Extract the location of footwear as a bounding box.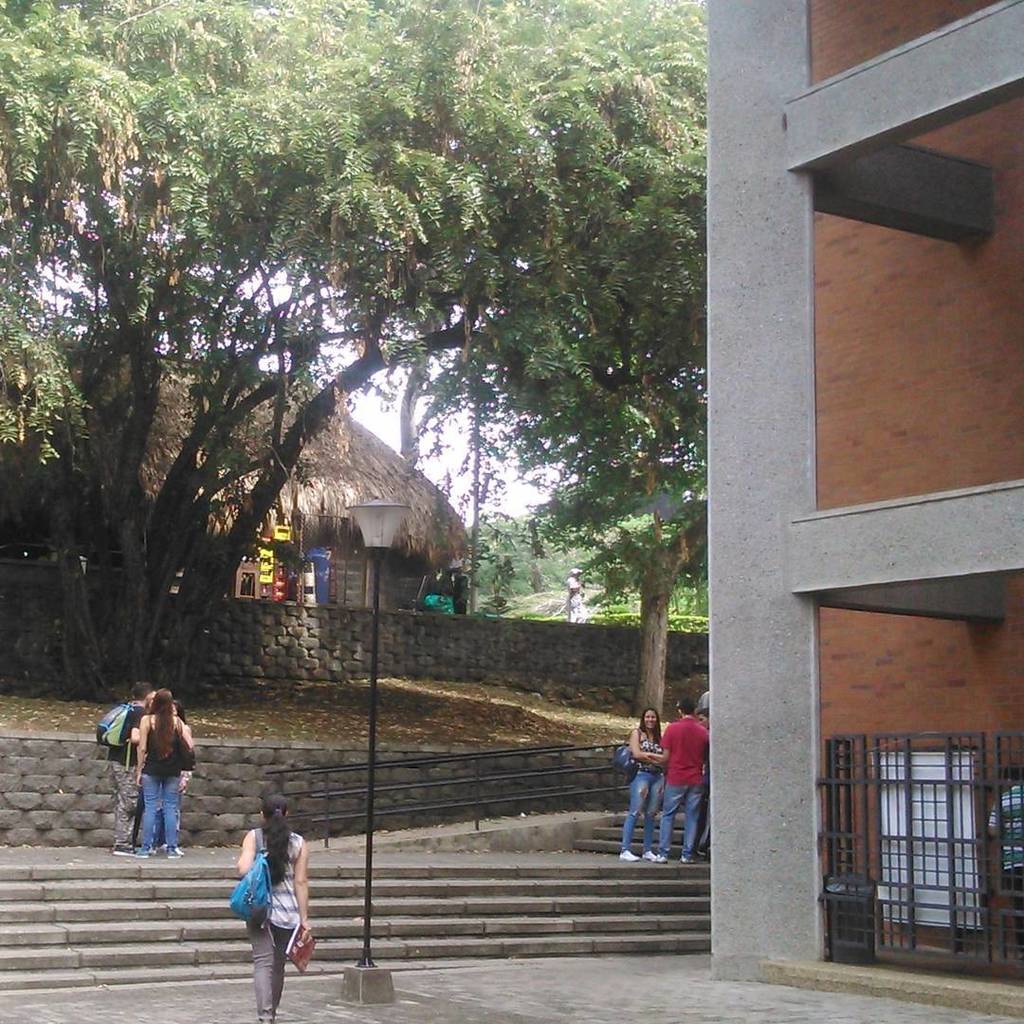
<box>168,847,182,857</box>.
